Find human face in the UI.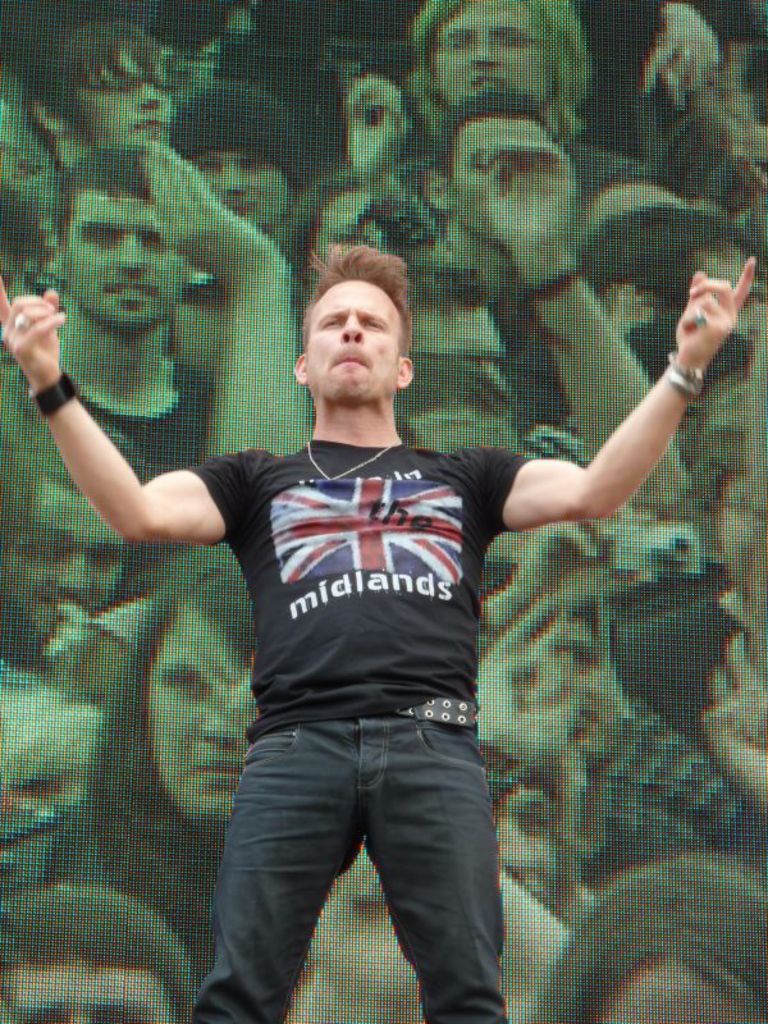
UI element at 187:155:289:221.
